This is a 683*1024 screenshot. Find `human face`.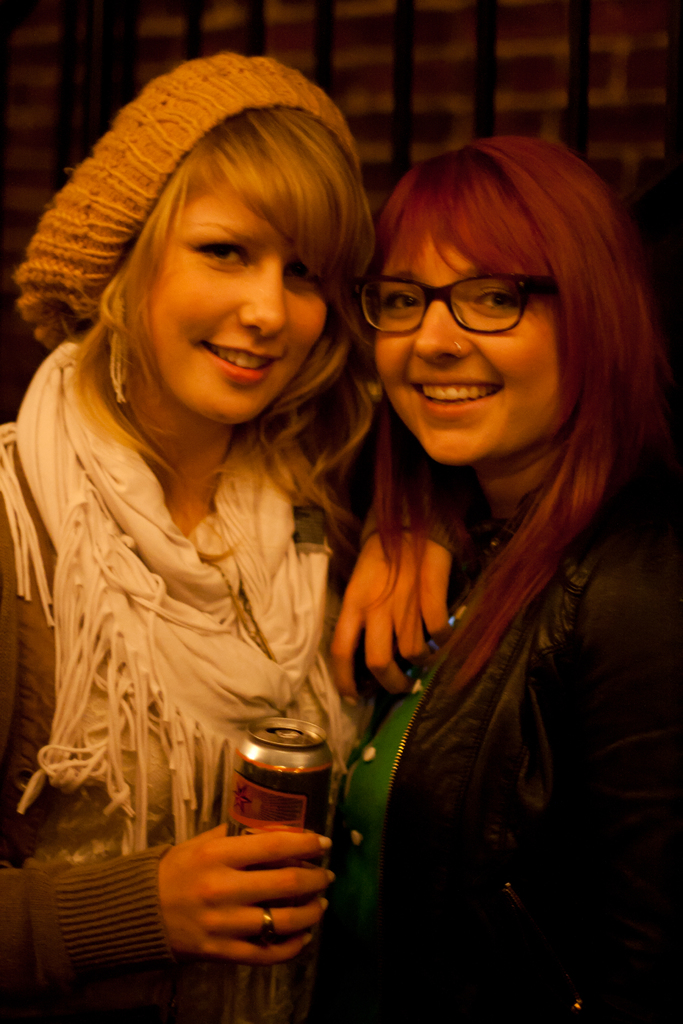
Bounding box: [375, 183, 573, 460].
